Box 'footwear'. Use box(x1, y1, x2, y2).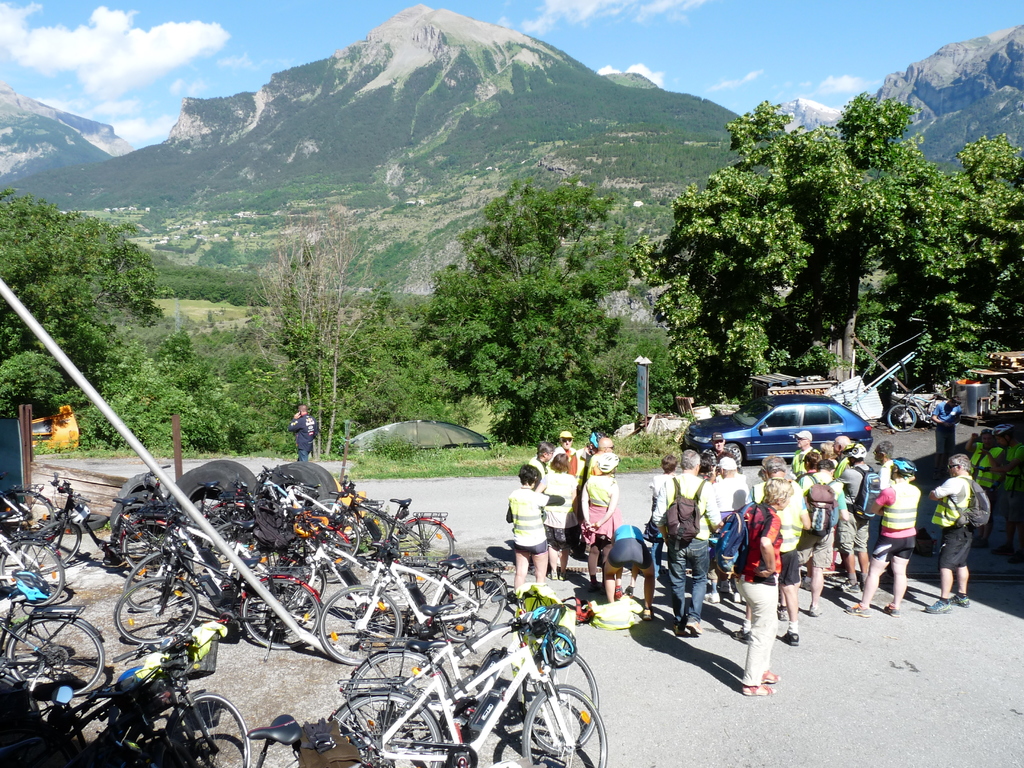
box(842, 605, 872, 618).
